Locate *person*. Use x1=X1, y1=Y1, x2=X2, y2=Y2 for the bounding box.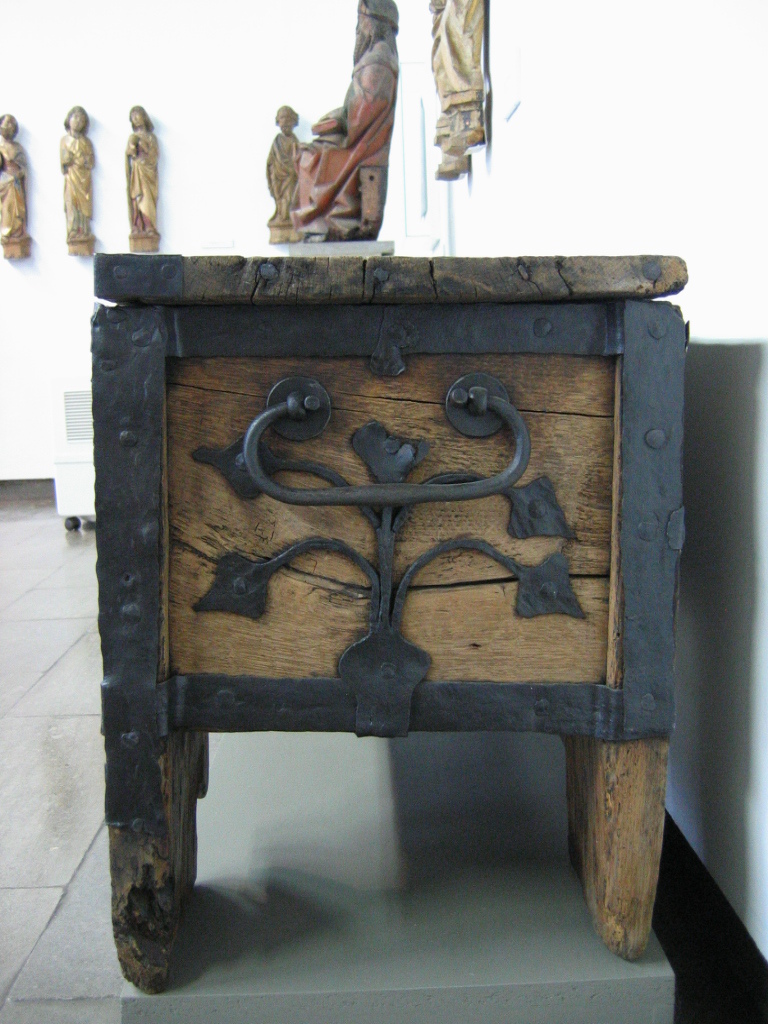
x1=268, y1=105, x2=302, y2=221.
